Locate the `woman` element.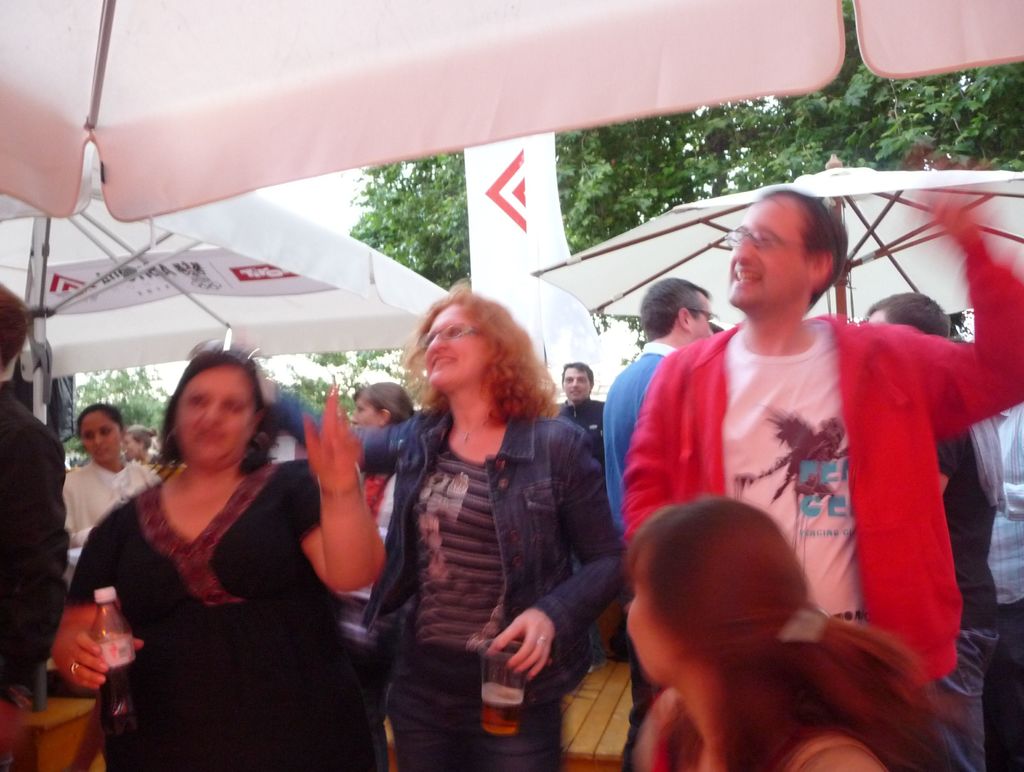
Element bbox: 618/497/985/771.
